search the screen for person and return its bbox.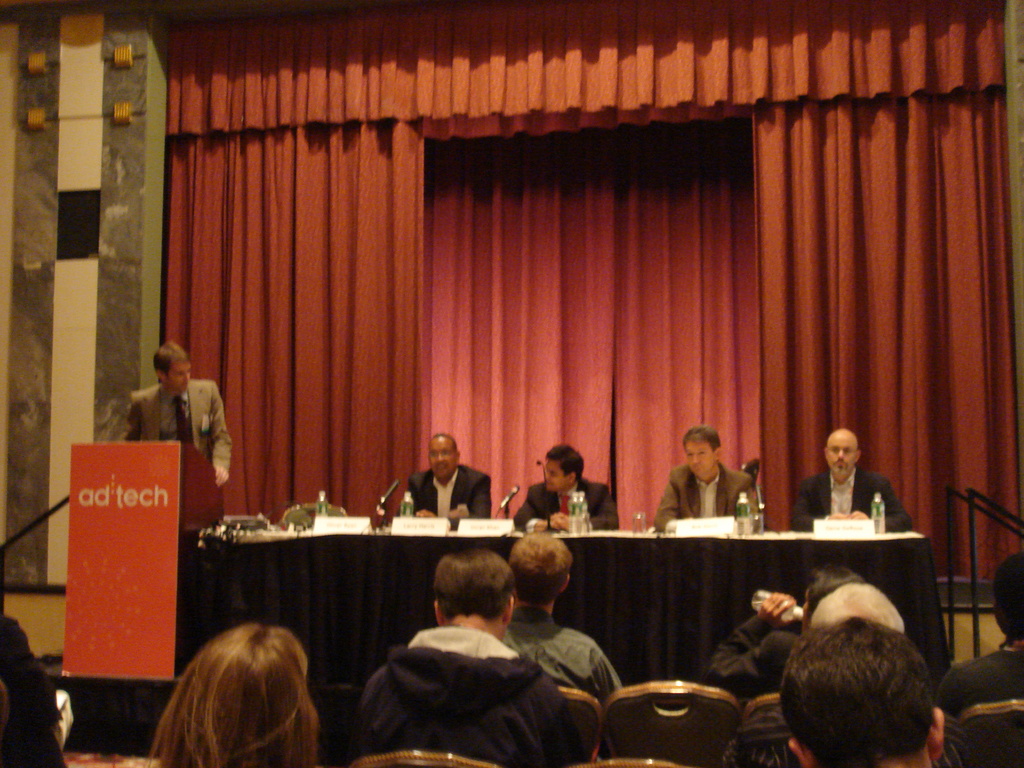
Found: [518,438,623,536].
